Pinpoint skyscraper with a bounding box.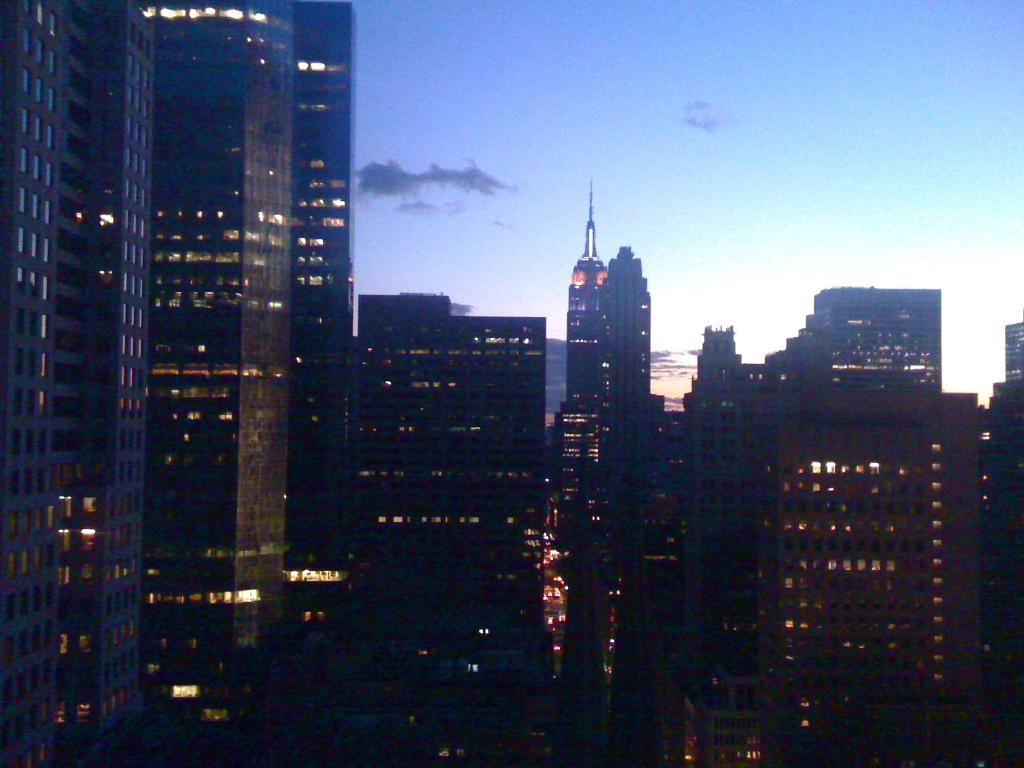
box=[974, 323, 1023, 761].
